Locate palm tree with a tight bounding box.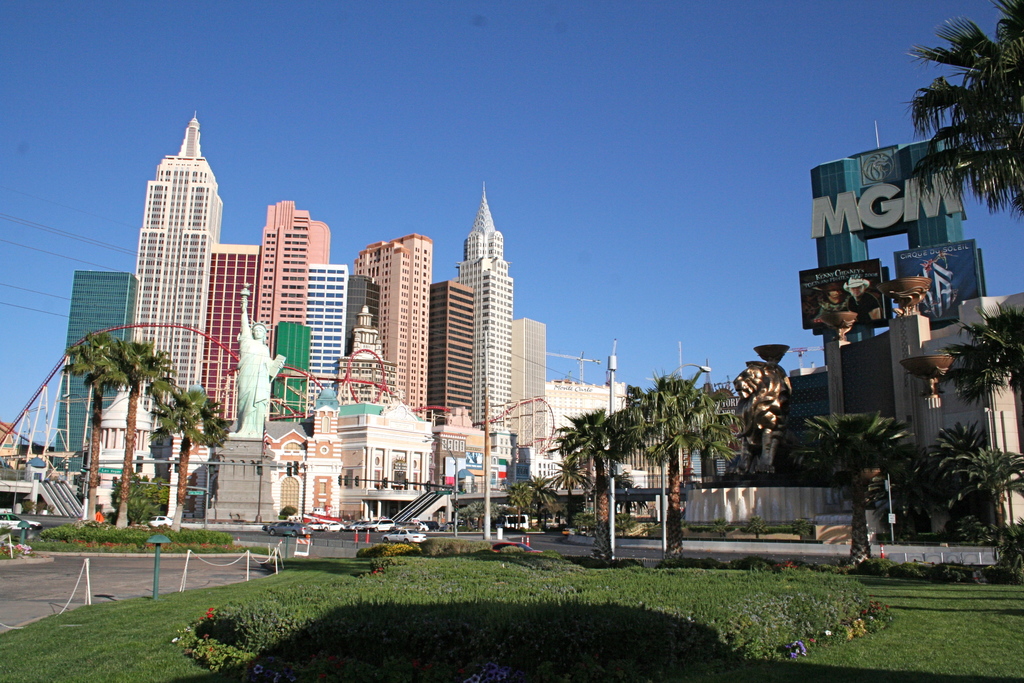
[x1=87, y1=336, x2=162, y2=529].
